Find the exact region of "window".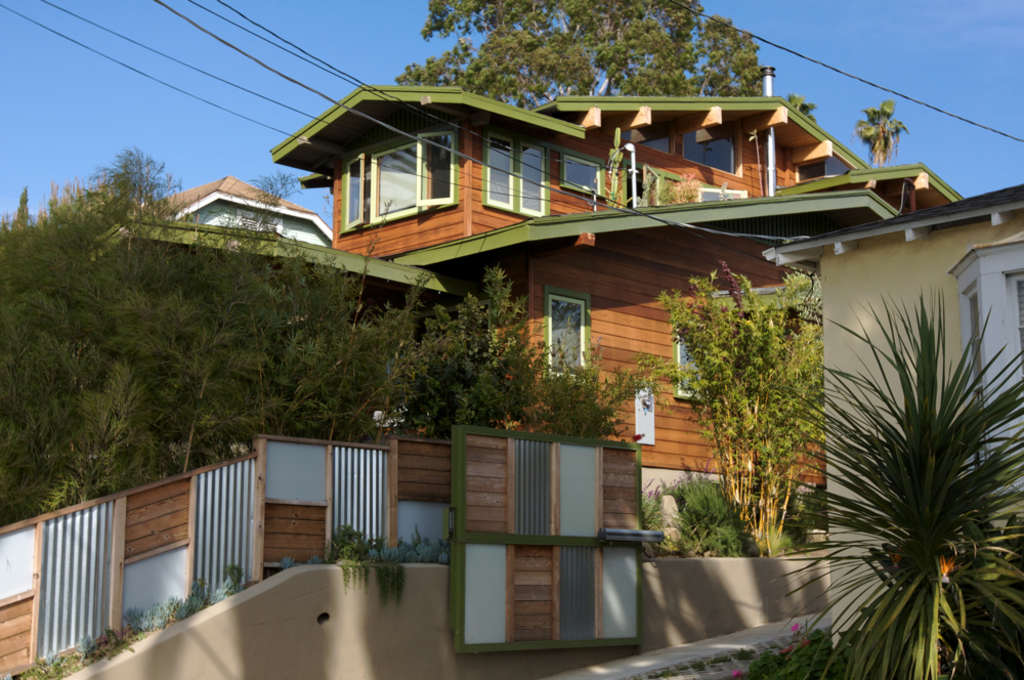
Exact region: {"x1": 337, "y1": 134, "x2": 456, "y2": 233}.
